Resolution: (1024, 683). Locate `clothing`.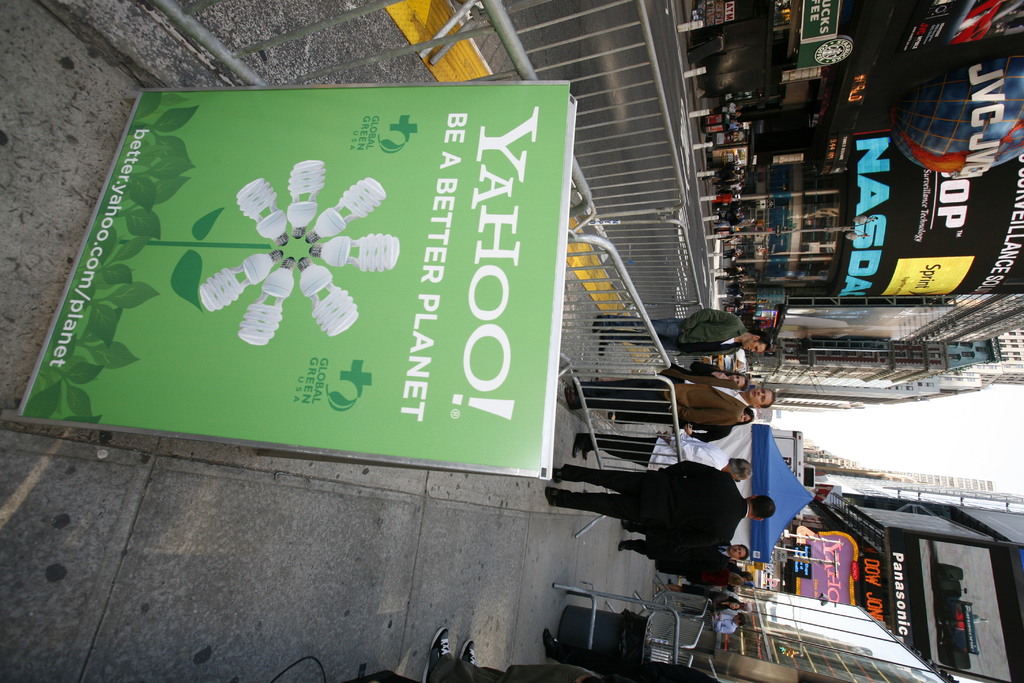
rect(605, 310, 733, 353).
